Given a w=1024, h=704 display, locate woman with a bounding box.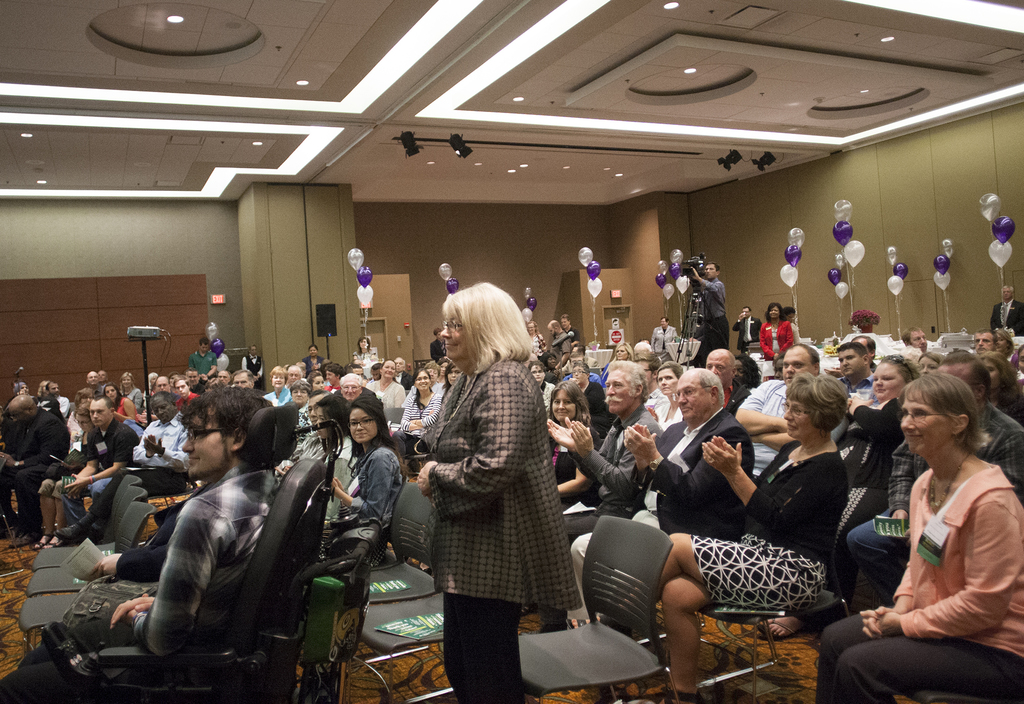
Located: {"x1": 392, "y1": 368, "x2": 442, "y2": 476}.
